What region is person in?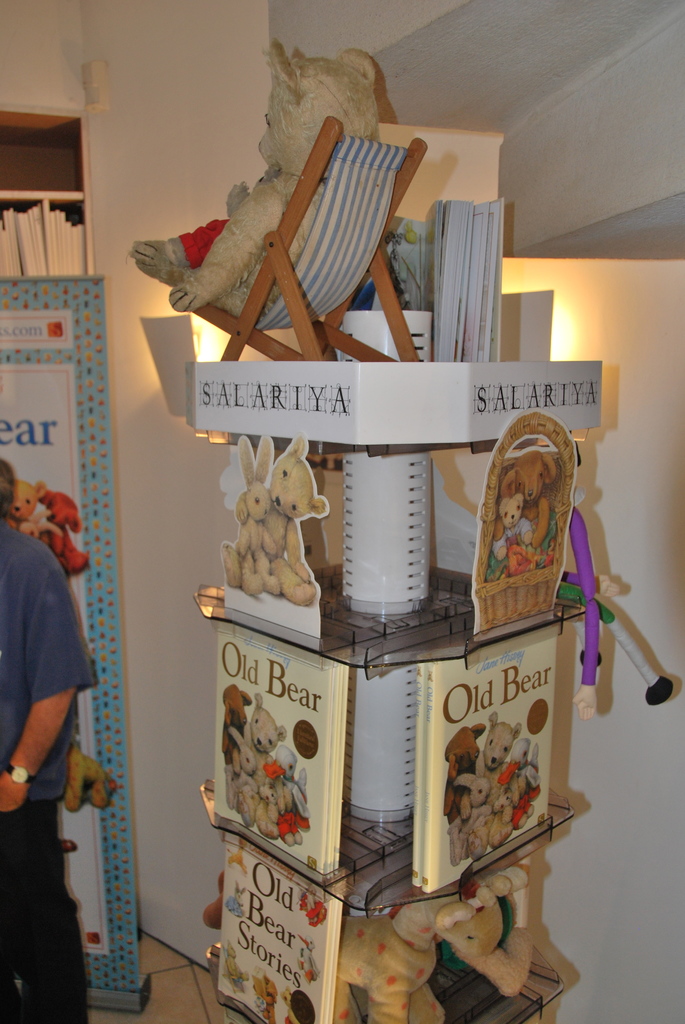
pyautogui.locateOnScreen(4, 477, 99, 941).
